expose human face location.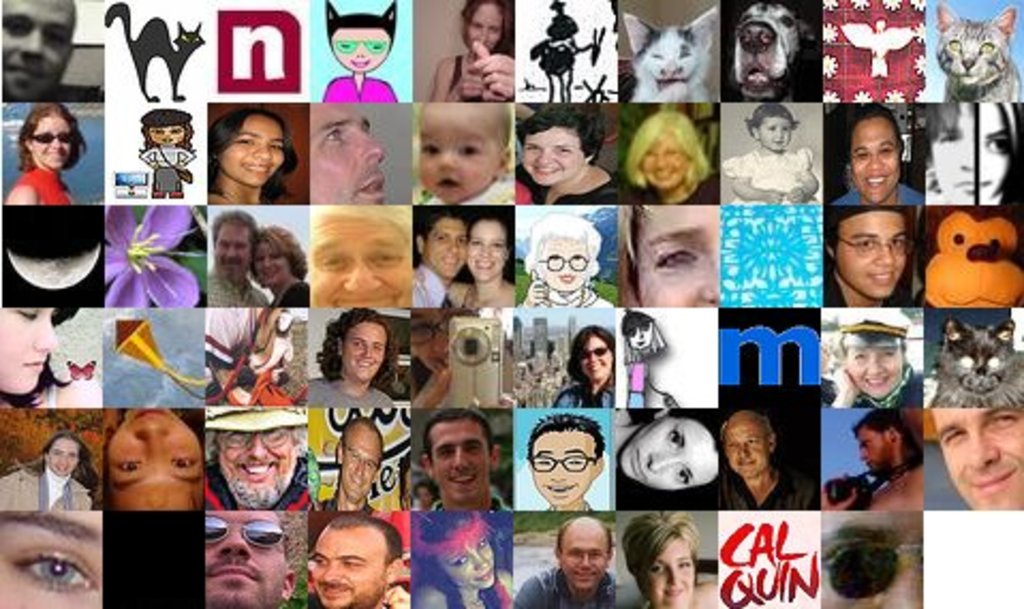
Exposed at (421,103,500,203).
